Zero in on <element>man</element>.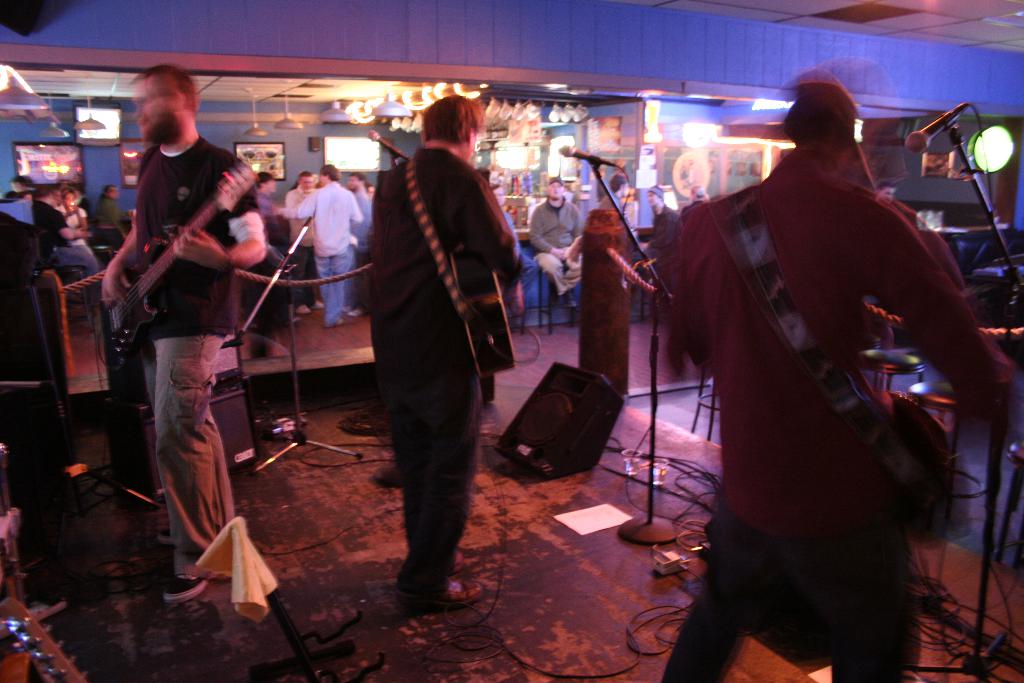
Zeroed in: bbox=(520, 177, 588, 310).
